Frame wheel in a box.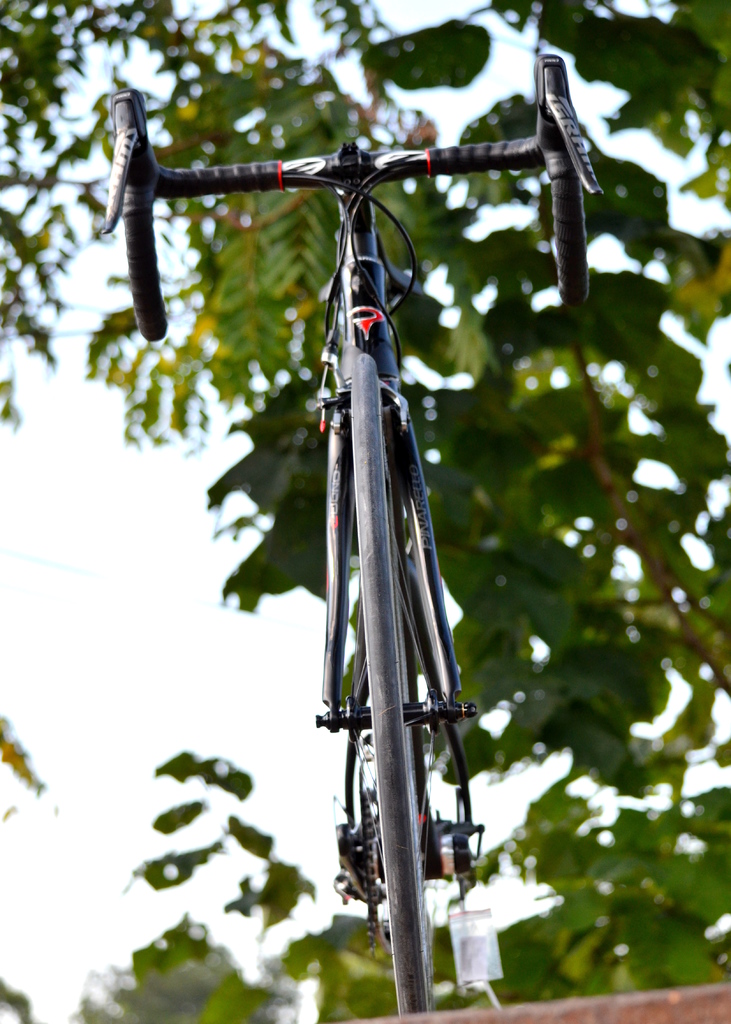
select_region(309, 269, 479, 959).
